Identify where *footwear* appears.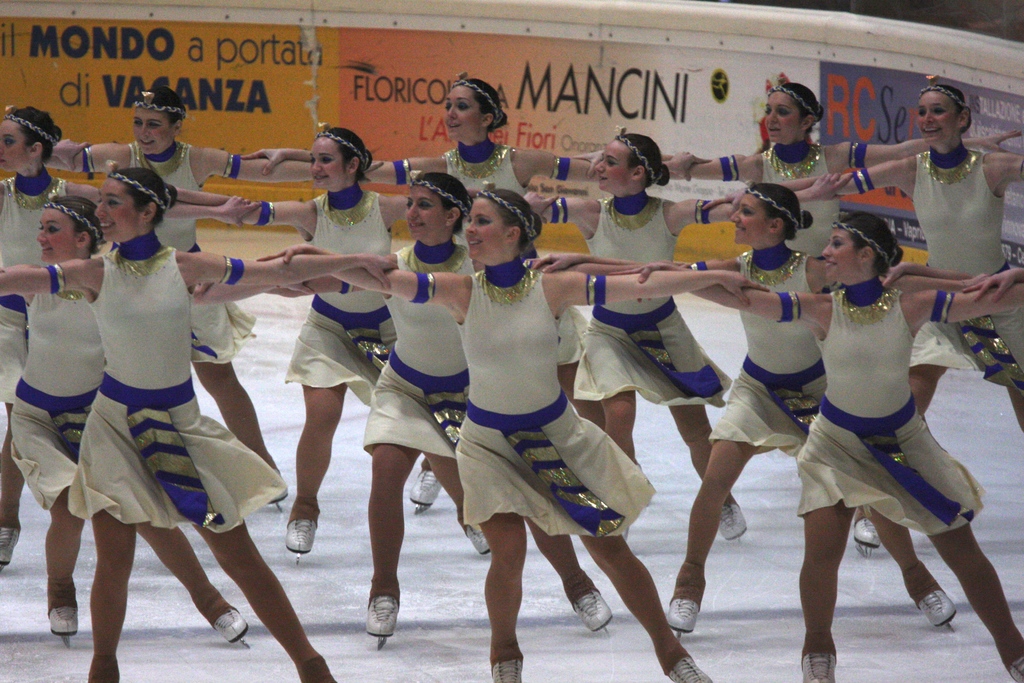
Appears at 278:502:328:562.
